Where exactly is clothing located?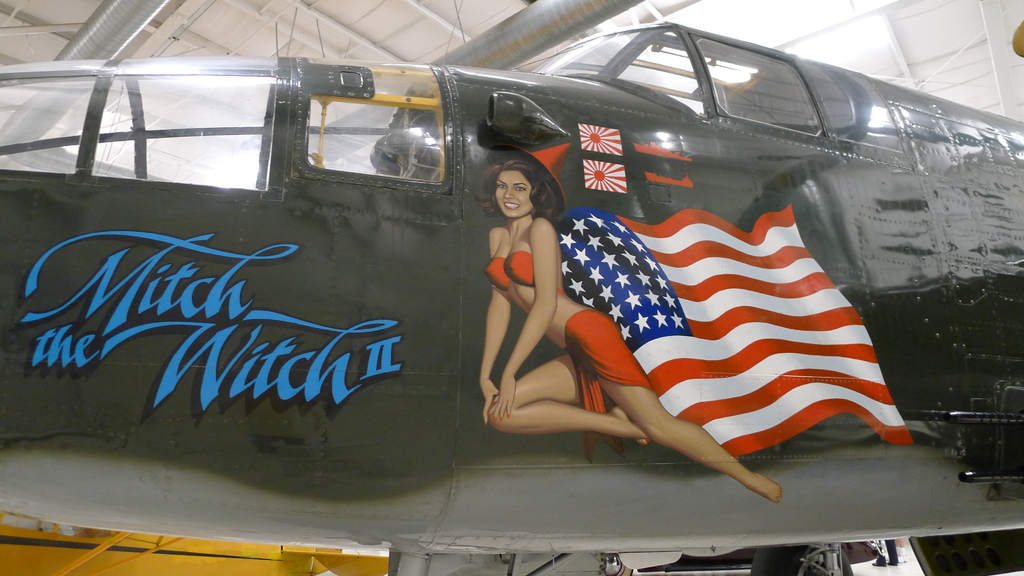
Its bounding box is 564/309/652/469.
